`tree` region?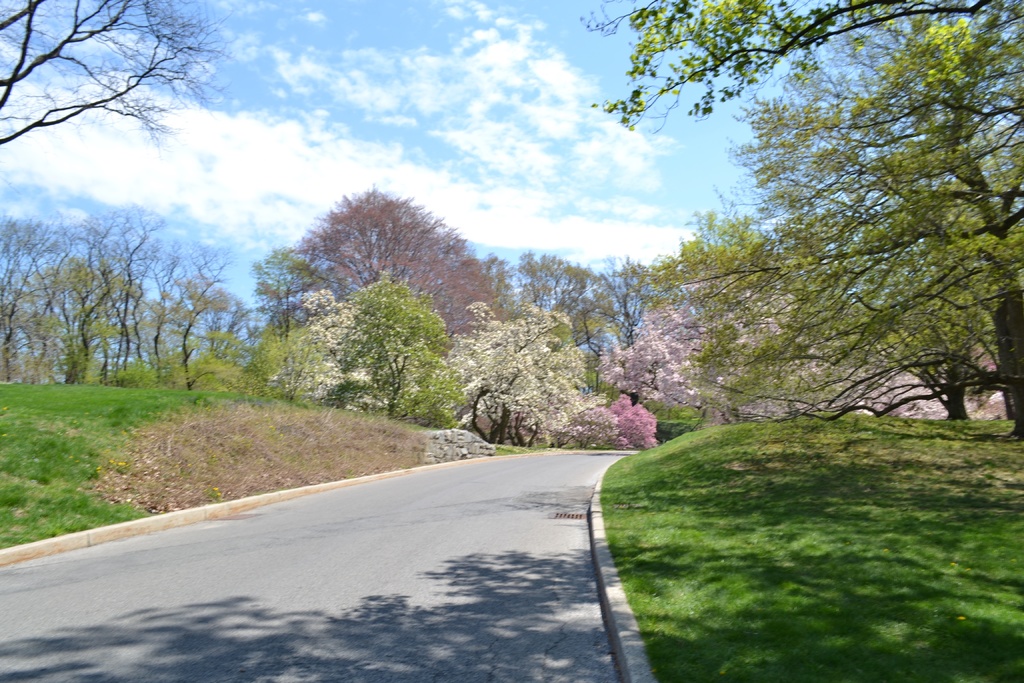
<box>259,289,372,407</box>
